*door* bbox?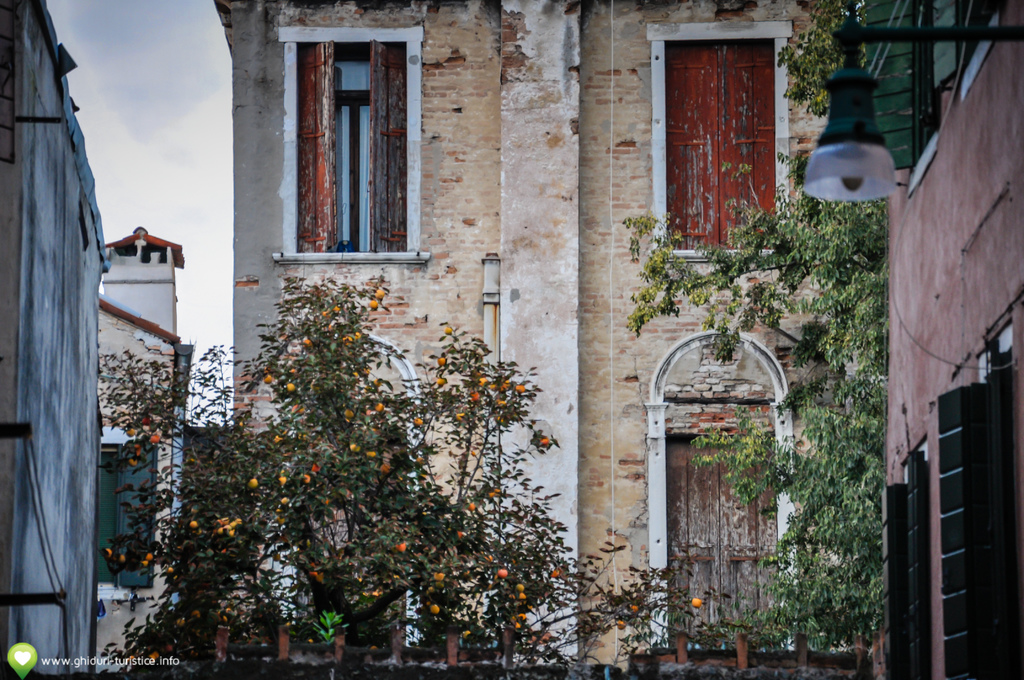
l=676, t=38, r=794, b=252
